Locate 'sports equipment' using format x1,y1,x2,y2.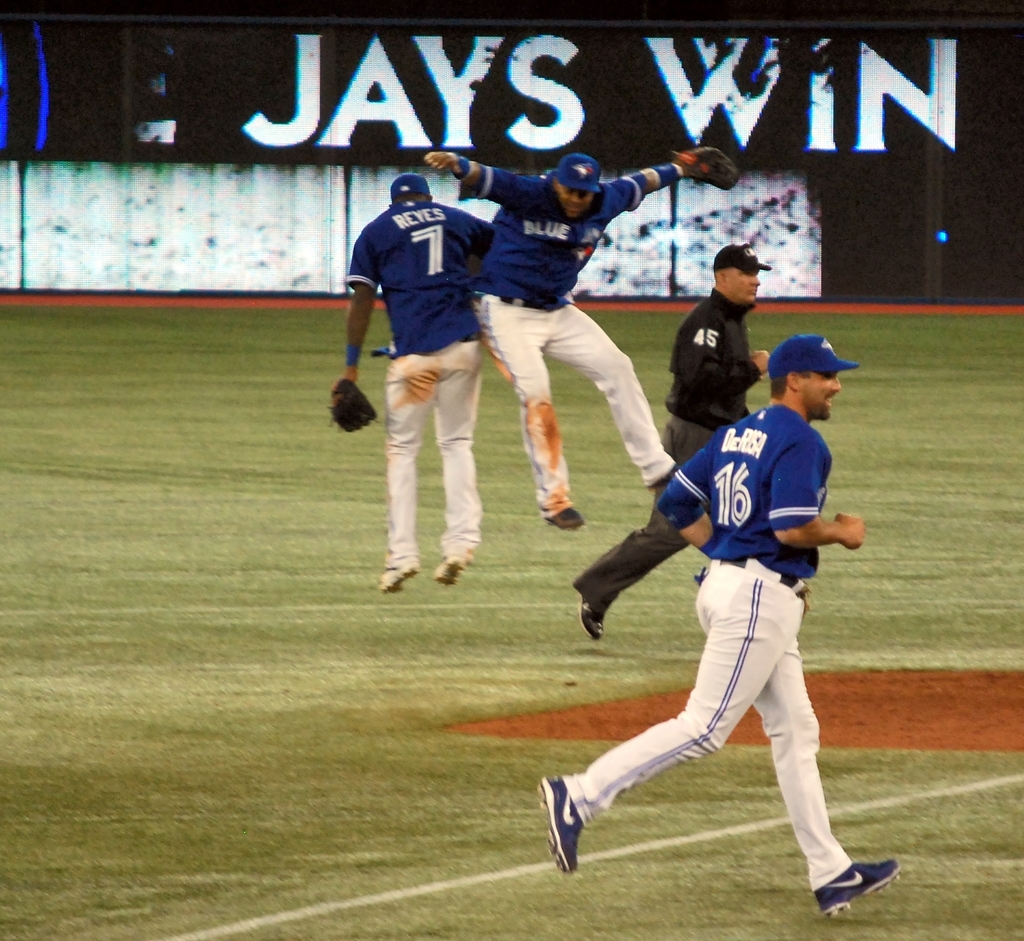
433,554,464,590.
